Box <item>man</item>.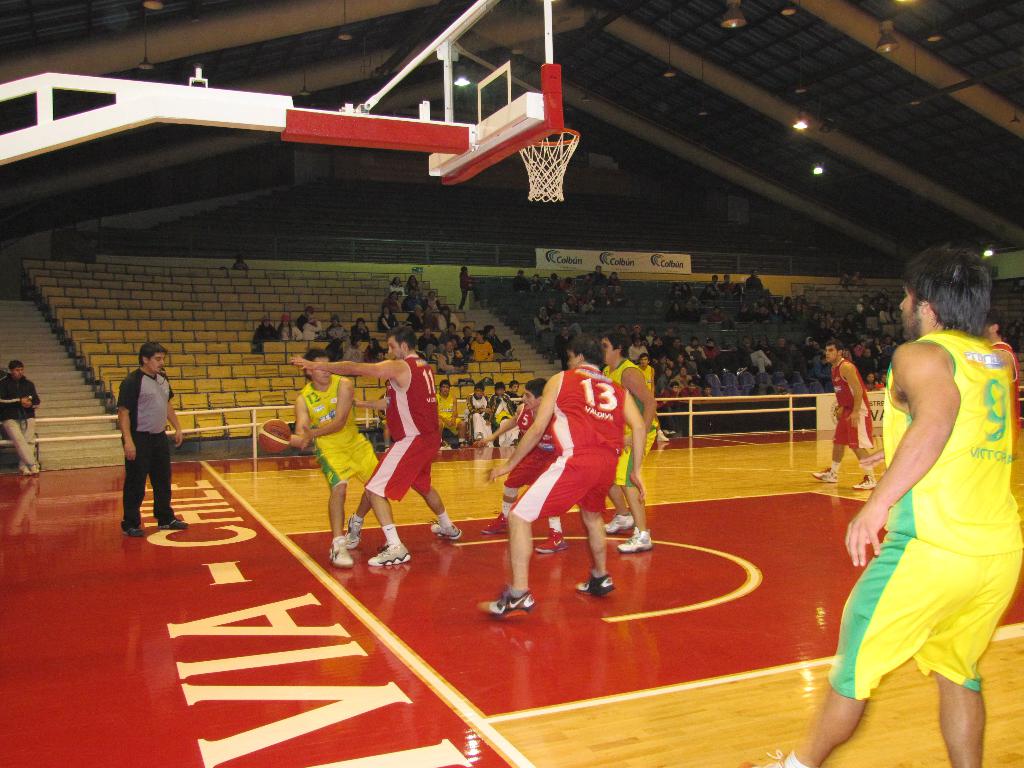
[0,348,48,487].
